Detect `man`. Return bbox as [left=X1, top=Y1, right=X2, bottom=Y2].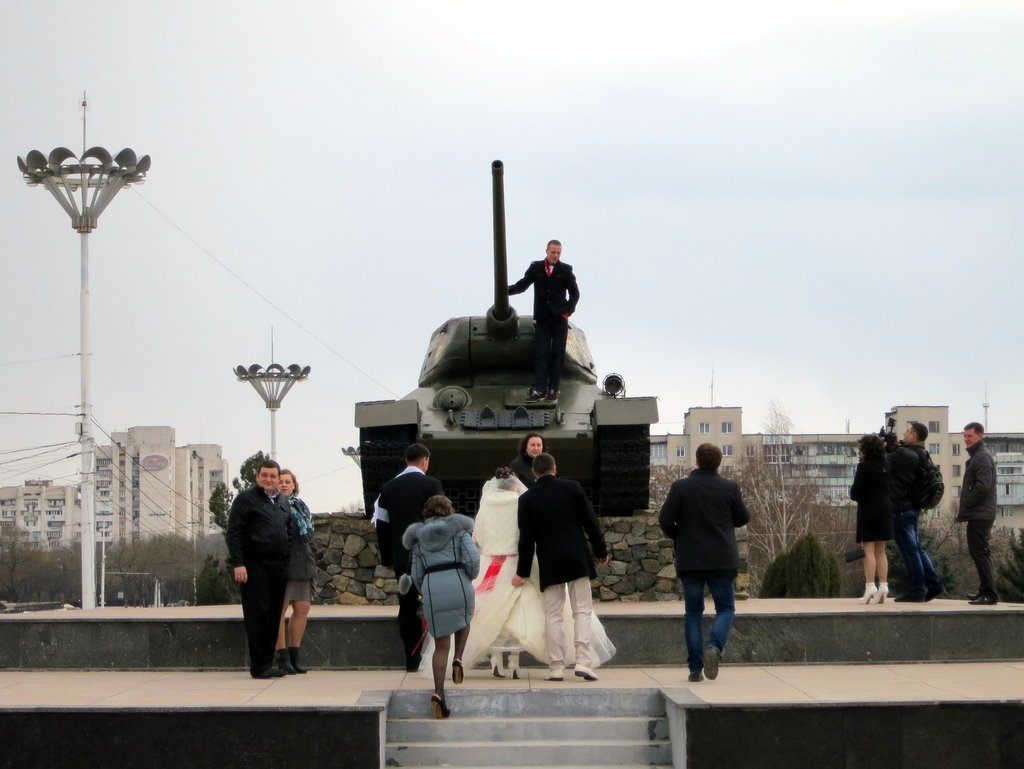
[left=889, top=417, right=946, bottom=604].
